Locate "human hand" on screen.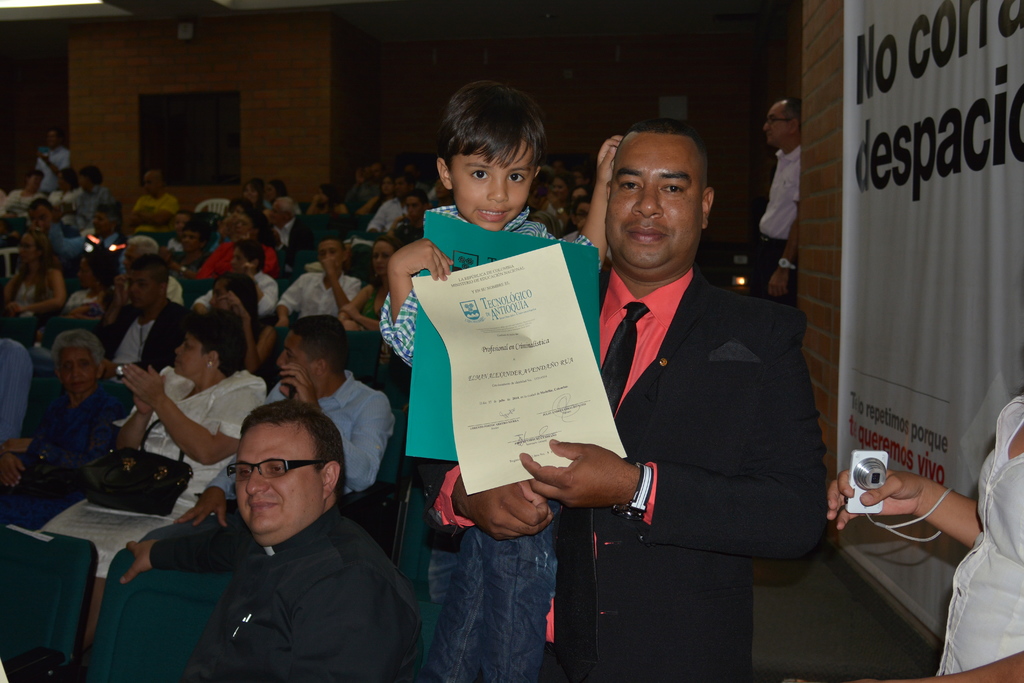
On screen at left=515, top=436, right=637, bottom=509.
